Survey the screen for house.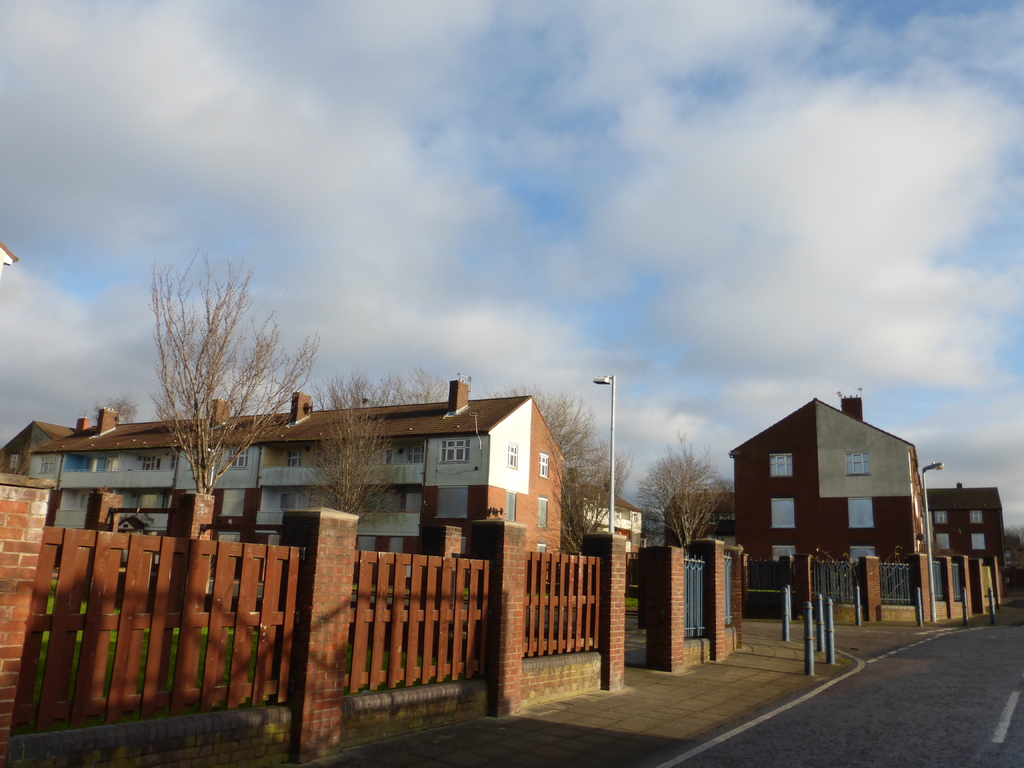
Survey found: 730 390 928 617.
